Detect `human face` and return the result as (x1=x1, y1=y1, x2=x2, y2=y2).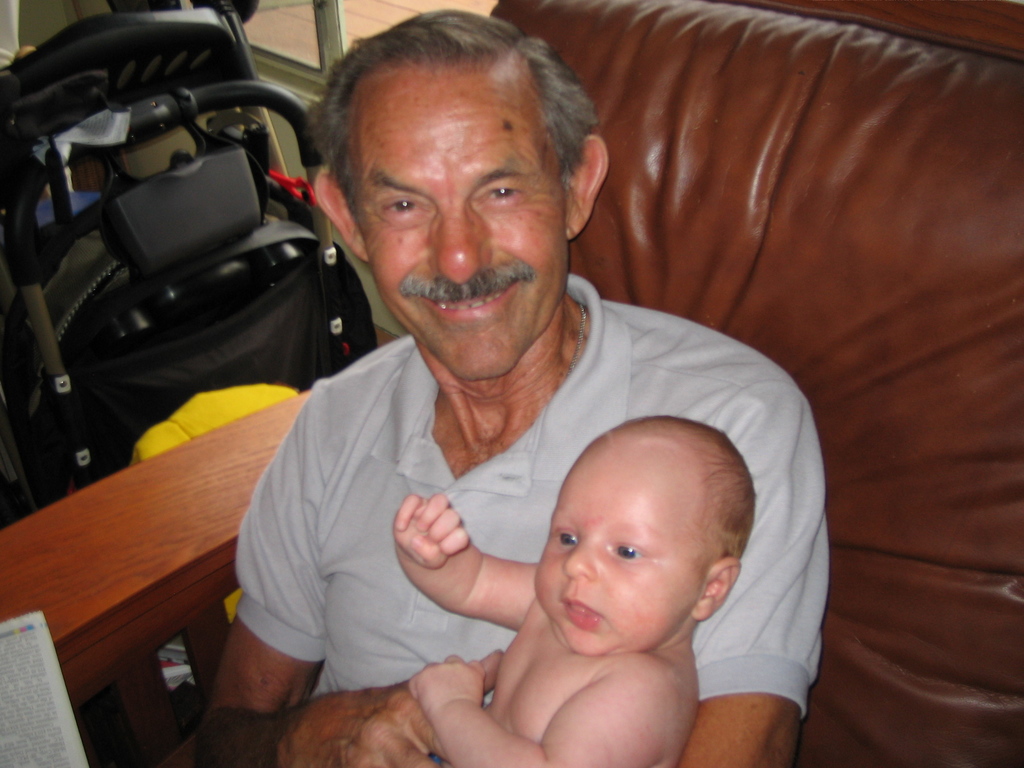
(x1=348, y1=58, x2=566, y2=379).
